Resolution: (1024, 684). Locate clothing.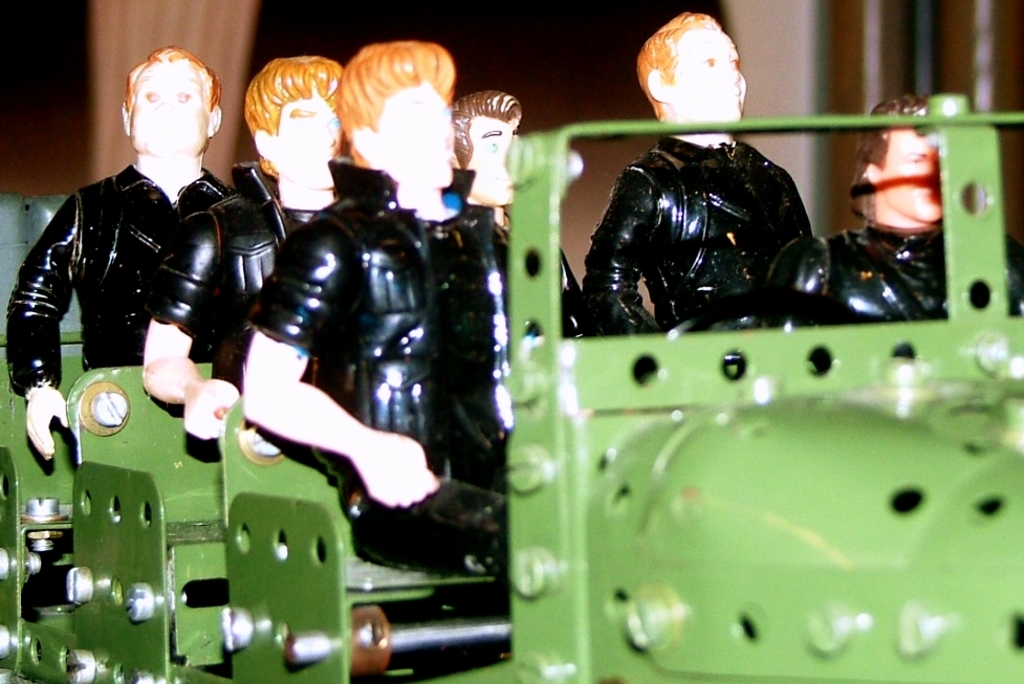
{"left": 581, "top": 141, "right": 813, "bottom": 345}.
